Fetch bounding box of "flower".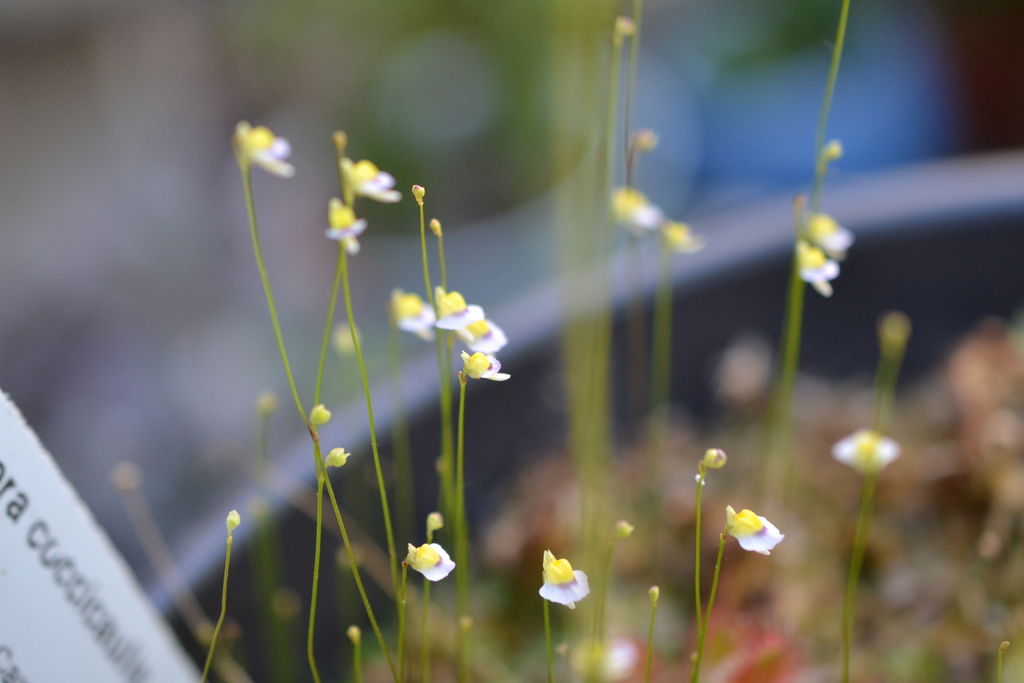
Bbox: 410:541:461:580.
